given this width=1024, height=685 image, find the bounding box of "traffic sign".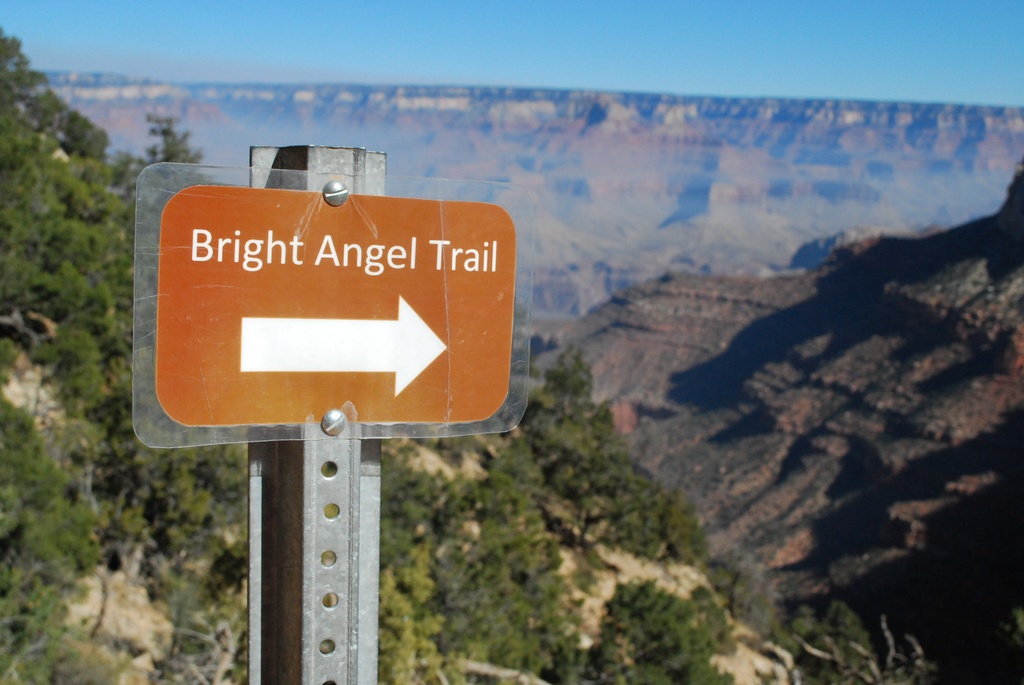
<bbox>133, 176, 533, 452</bbox>.
